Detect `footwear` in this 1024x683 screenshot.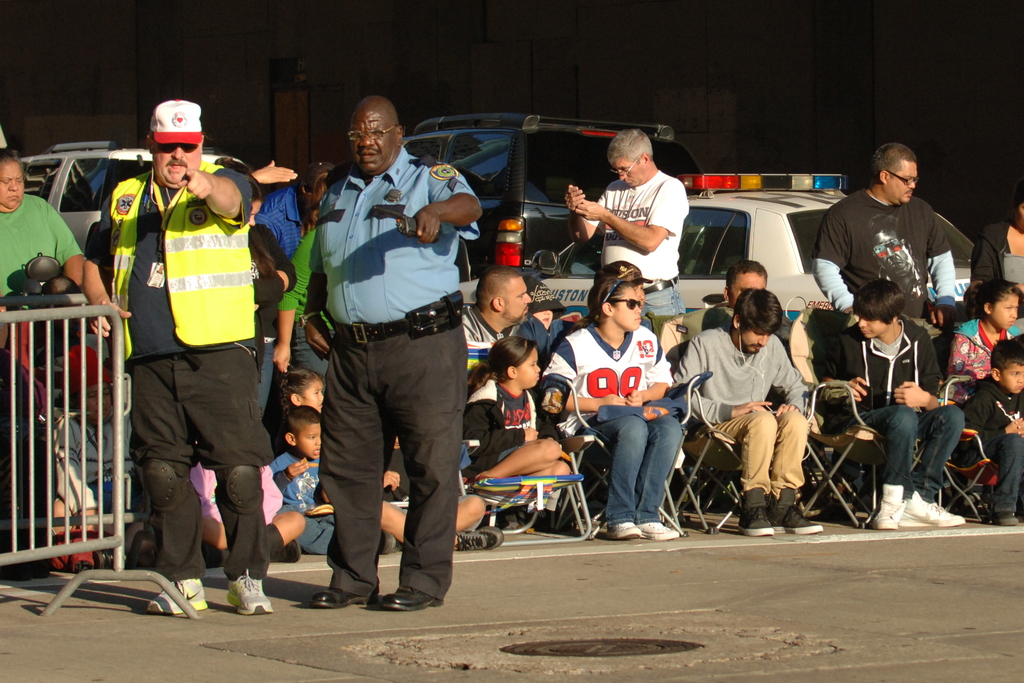
Detection: [x1=740, y1=486, x2=772, y2=535].
